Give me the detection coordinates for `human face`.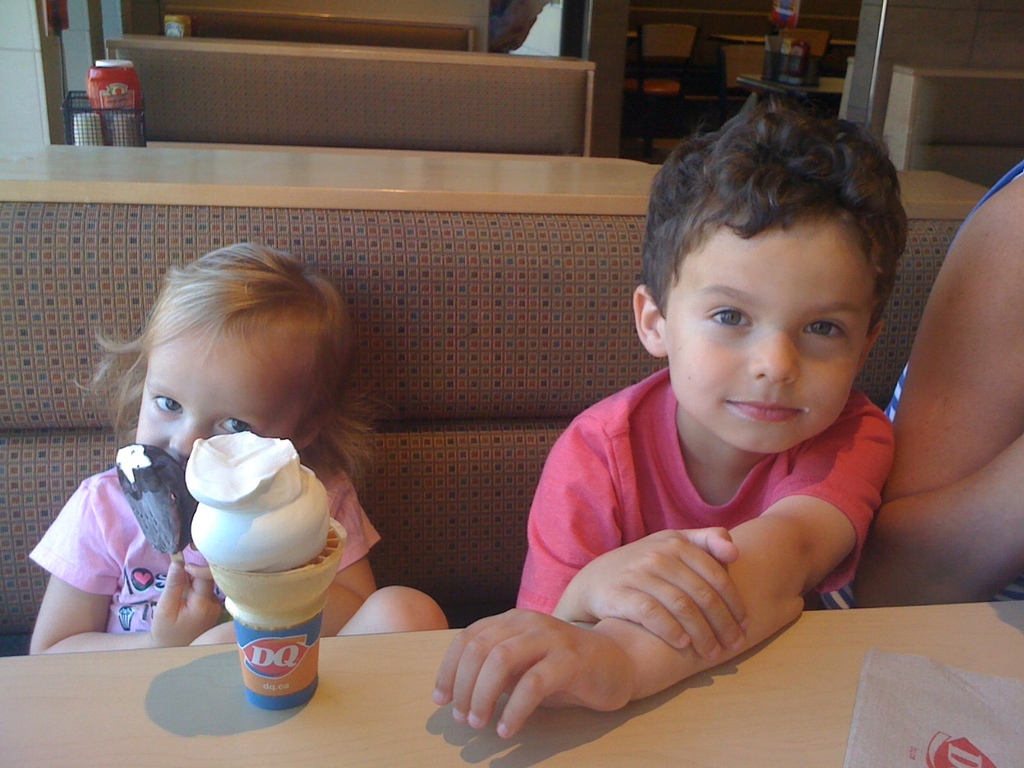
134 325 290 474.
